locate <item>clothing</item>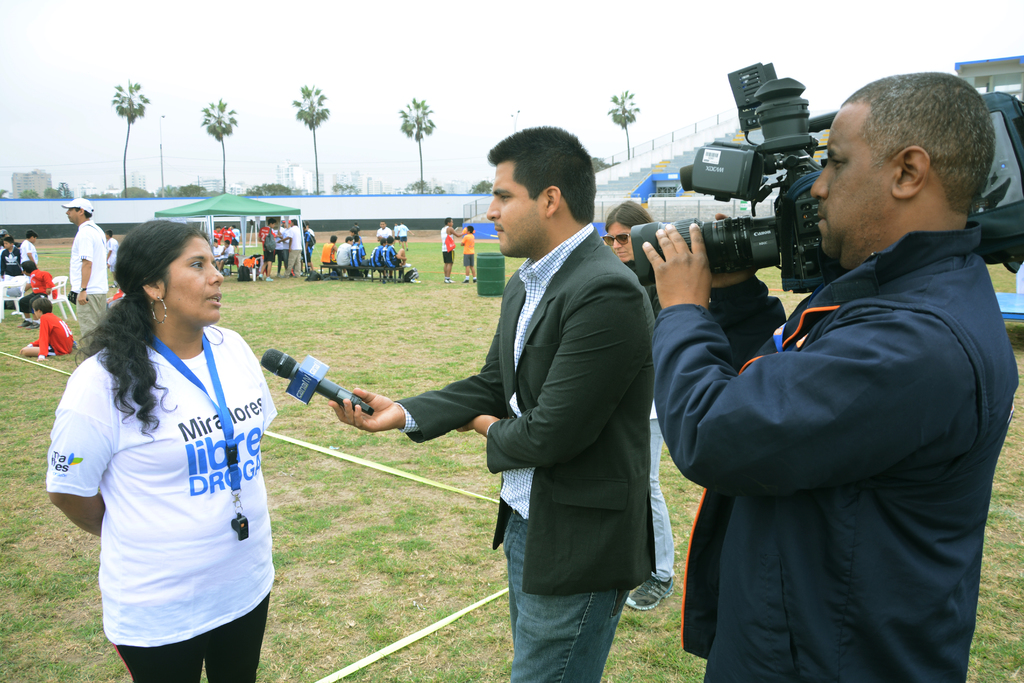
73:222:105:333
